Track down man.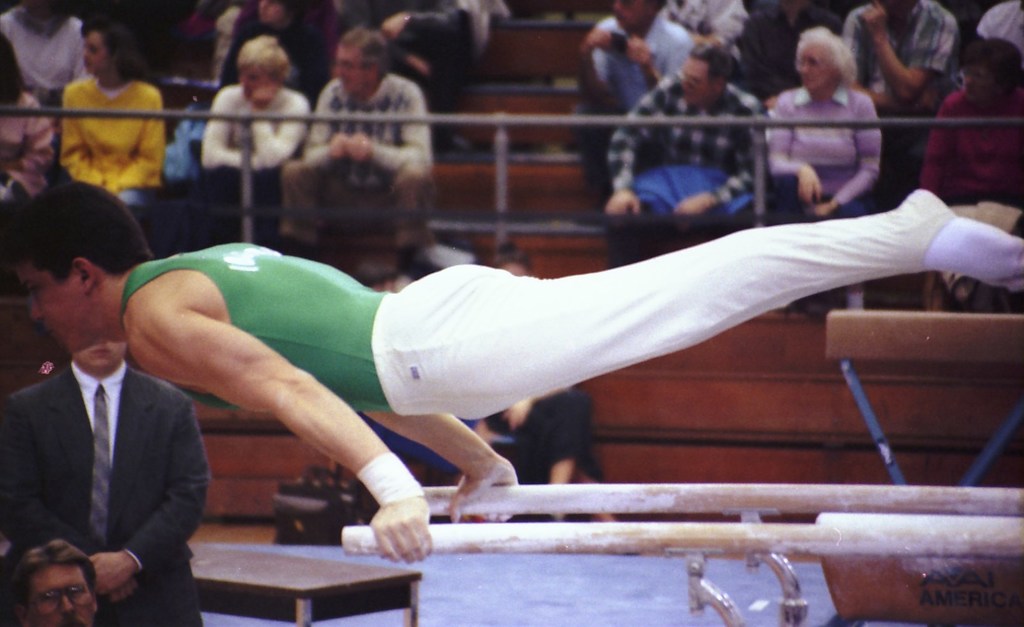
Tracked to l=742, t=0, r=845, b=99.
